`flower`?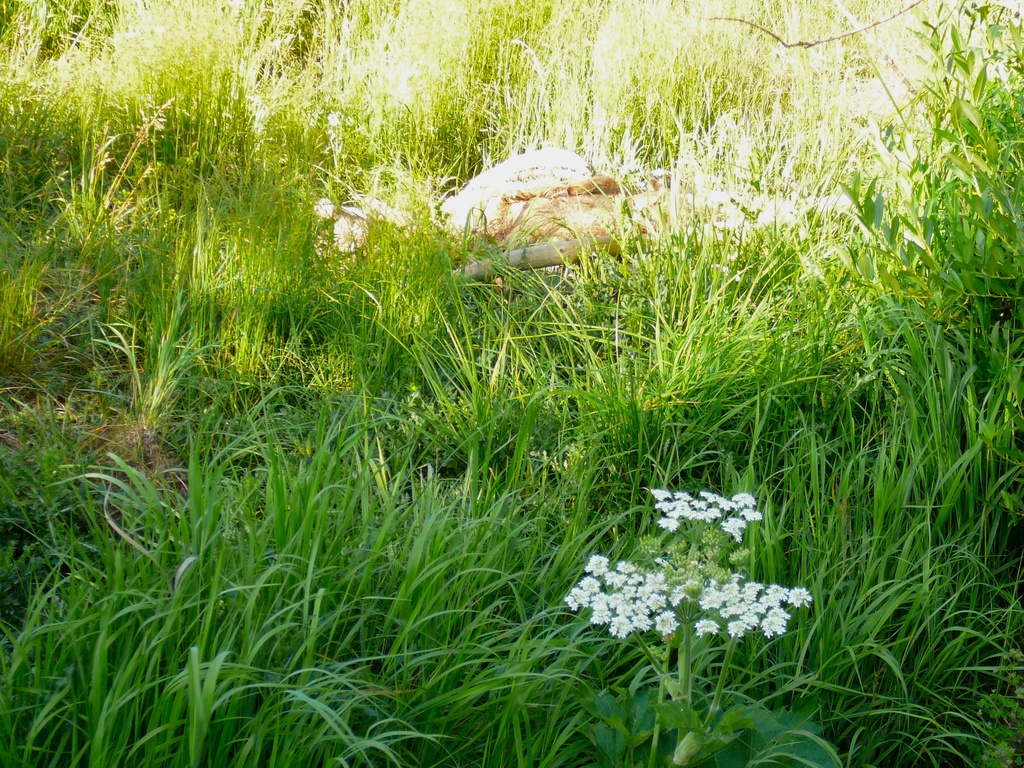
rect(652, 490, 768, 533)
